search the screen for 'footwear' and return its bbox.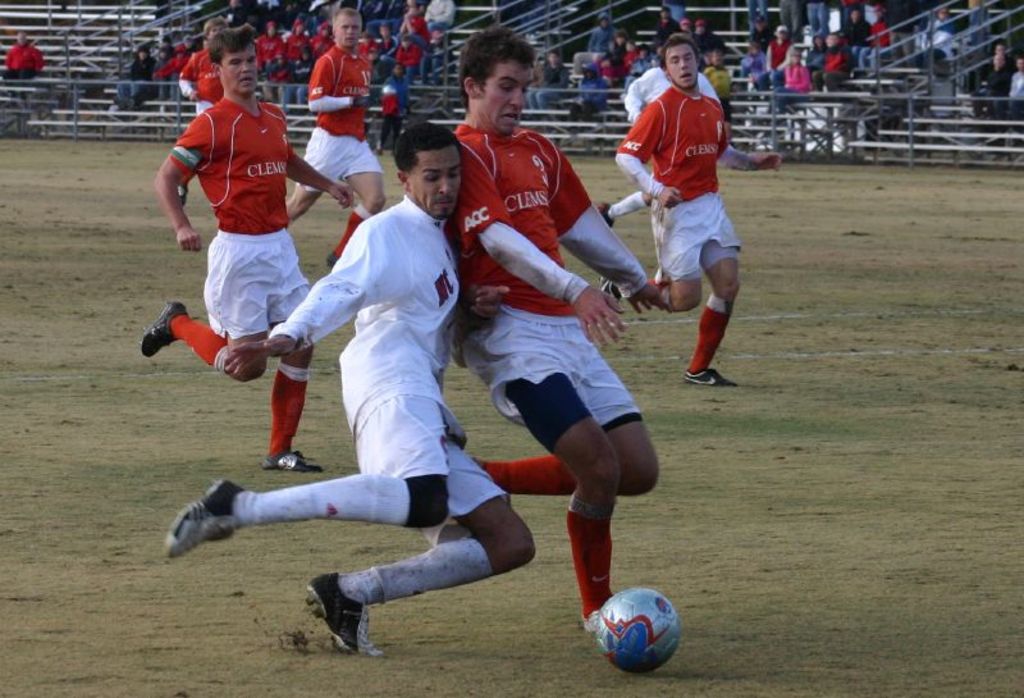
Found: pyautogui.locateOnScreen(305, 574, 384, 660).
